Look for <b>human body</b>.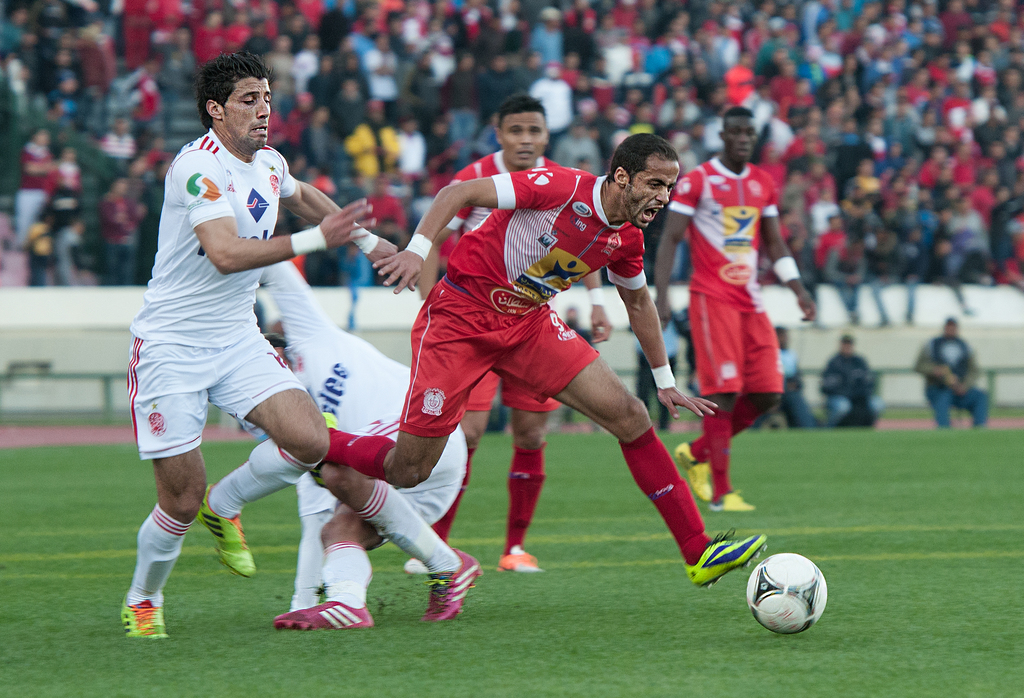
Found: rect(829, 160, 874, 218).
